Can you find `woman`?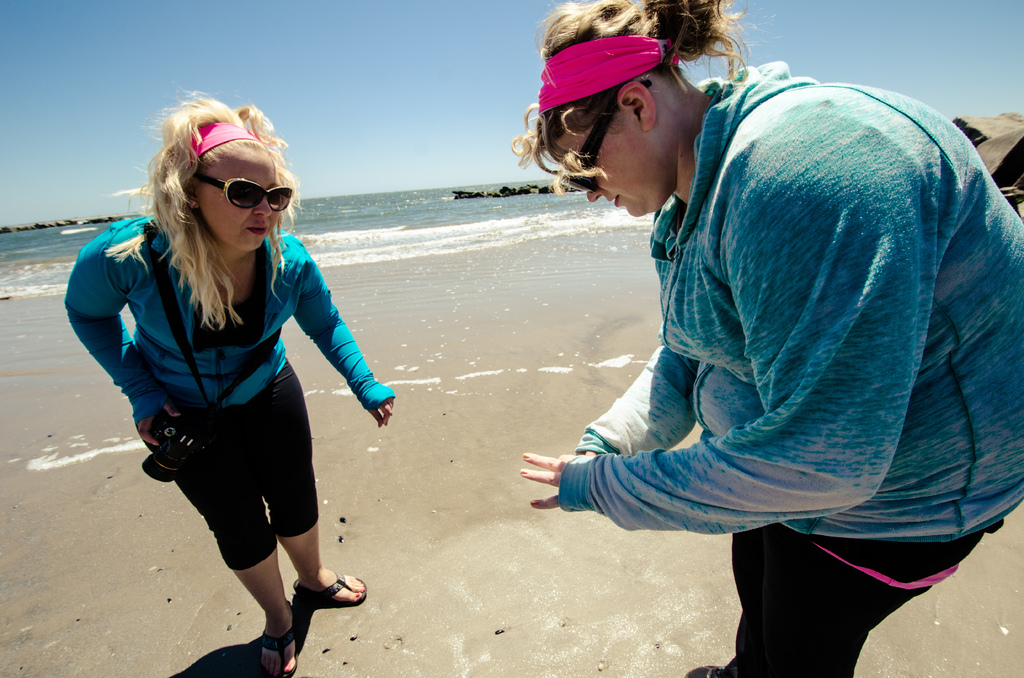
Yes, bounding box: [x1=73, y1=111, x2=383, y2=655].
